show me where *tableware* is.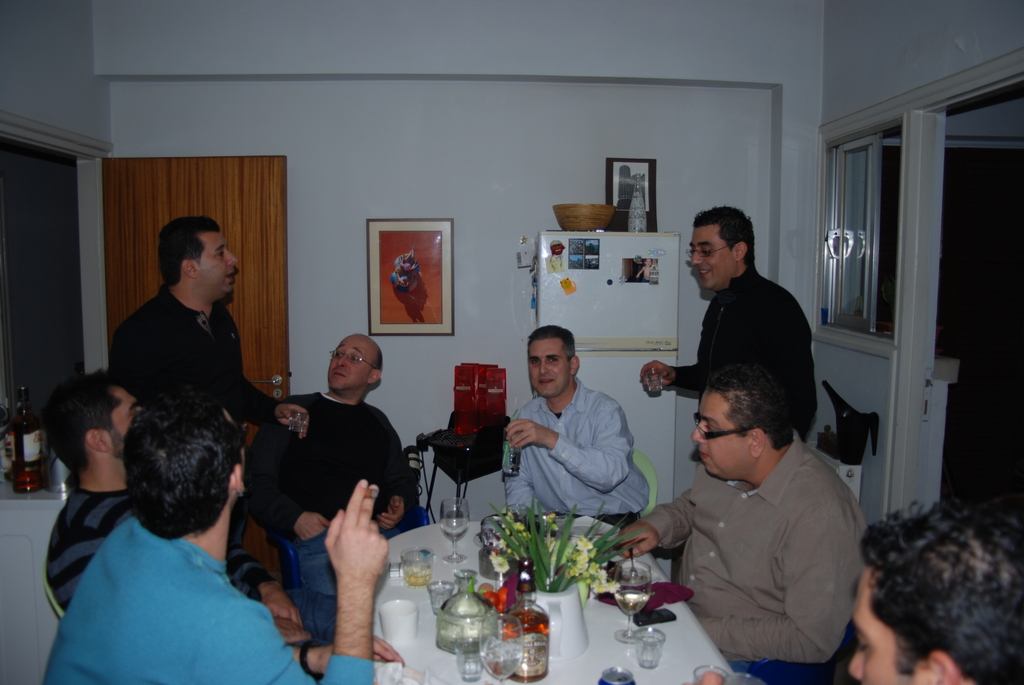
*tableware* is at bbox=[460, 642, 486, 682].
